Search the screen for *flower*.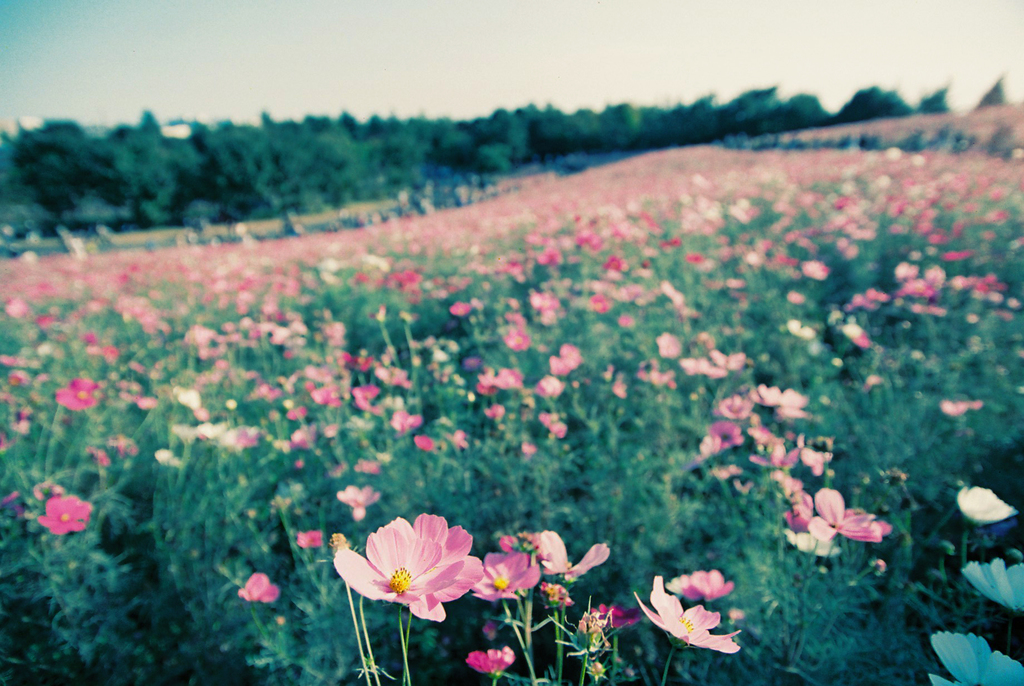
Found at x1=467 y1=556 x2=543 y2=603.
